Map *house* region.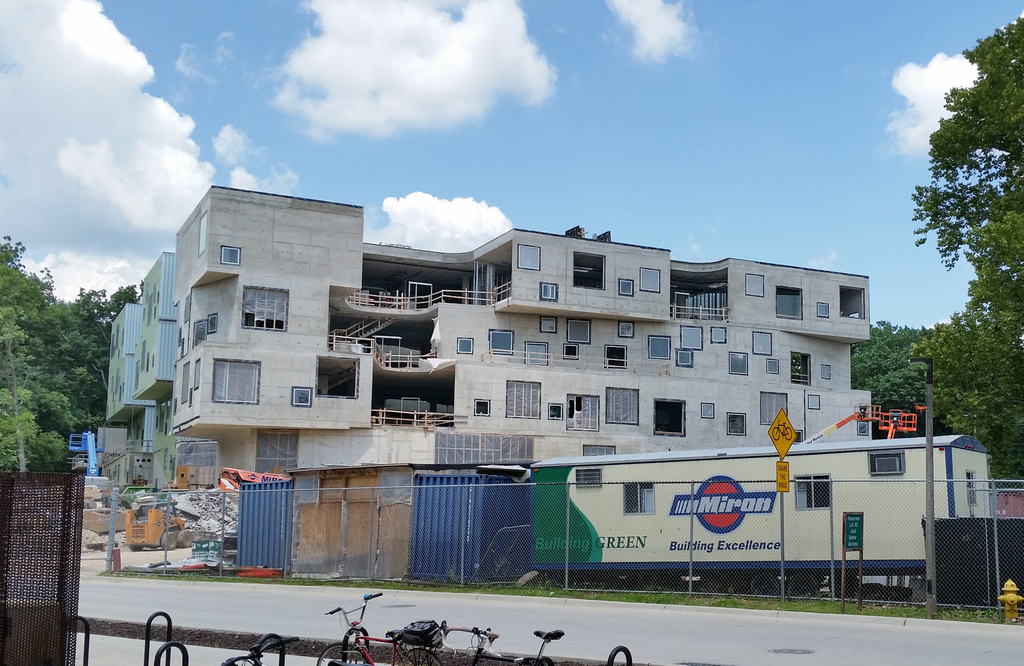
Mapped to [168,193,880,484].
